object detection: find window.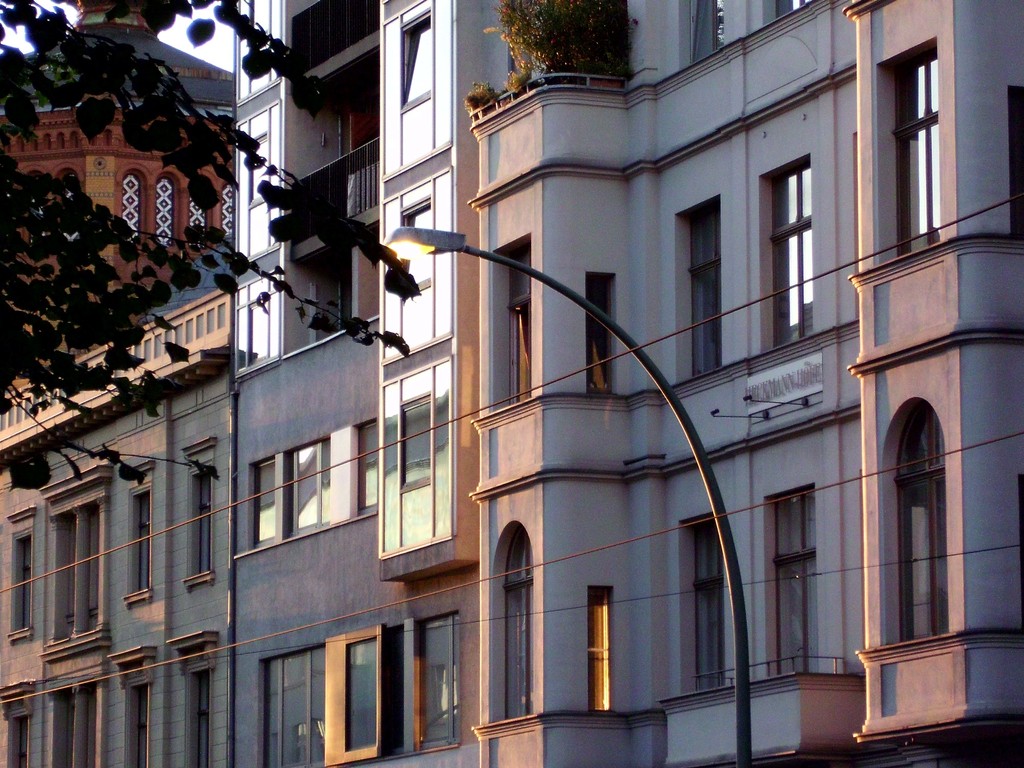
252 459 272 542.
